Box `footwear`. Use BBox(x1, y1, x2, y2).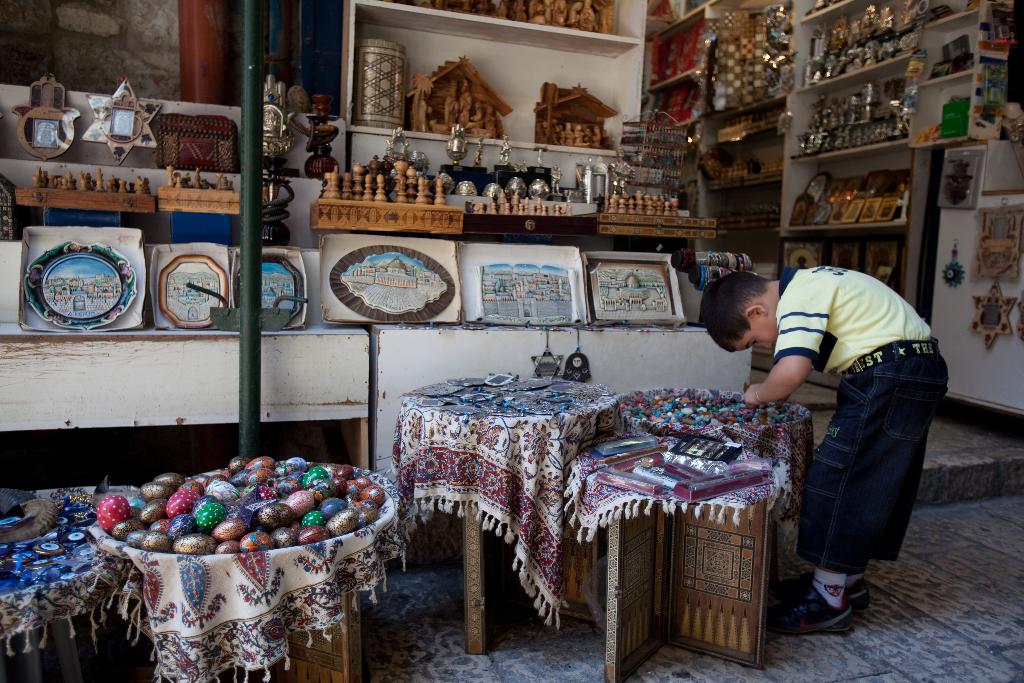
BBox(784, 587, 856, 637).
